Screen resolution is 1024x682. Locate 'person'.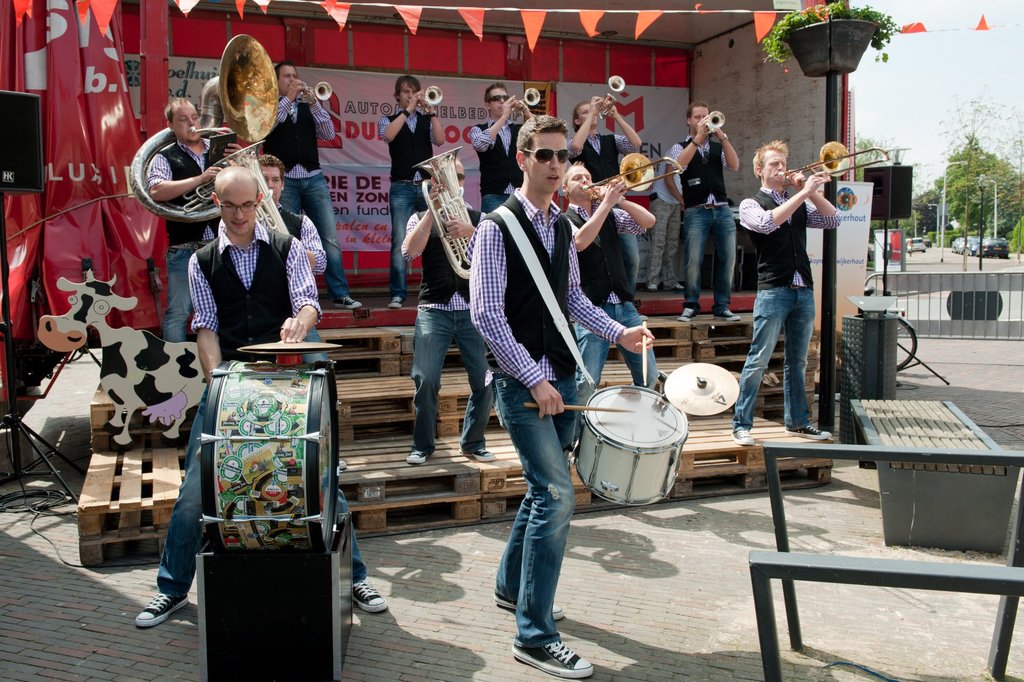
(left=161, top=97, right=253, bottom=341).
